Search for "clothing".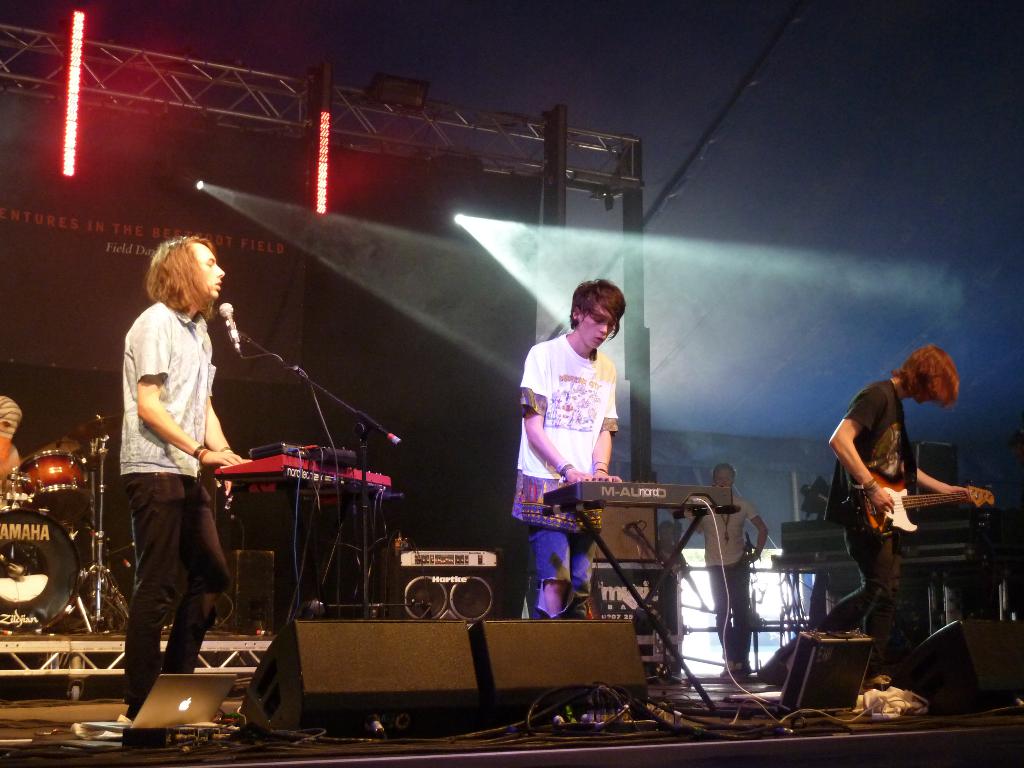
Found at 848, 381, 896, 691.
